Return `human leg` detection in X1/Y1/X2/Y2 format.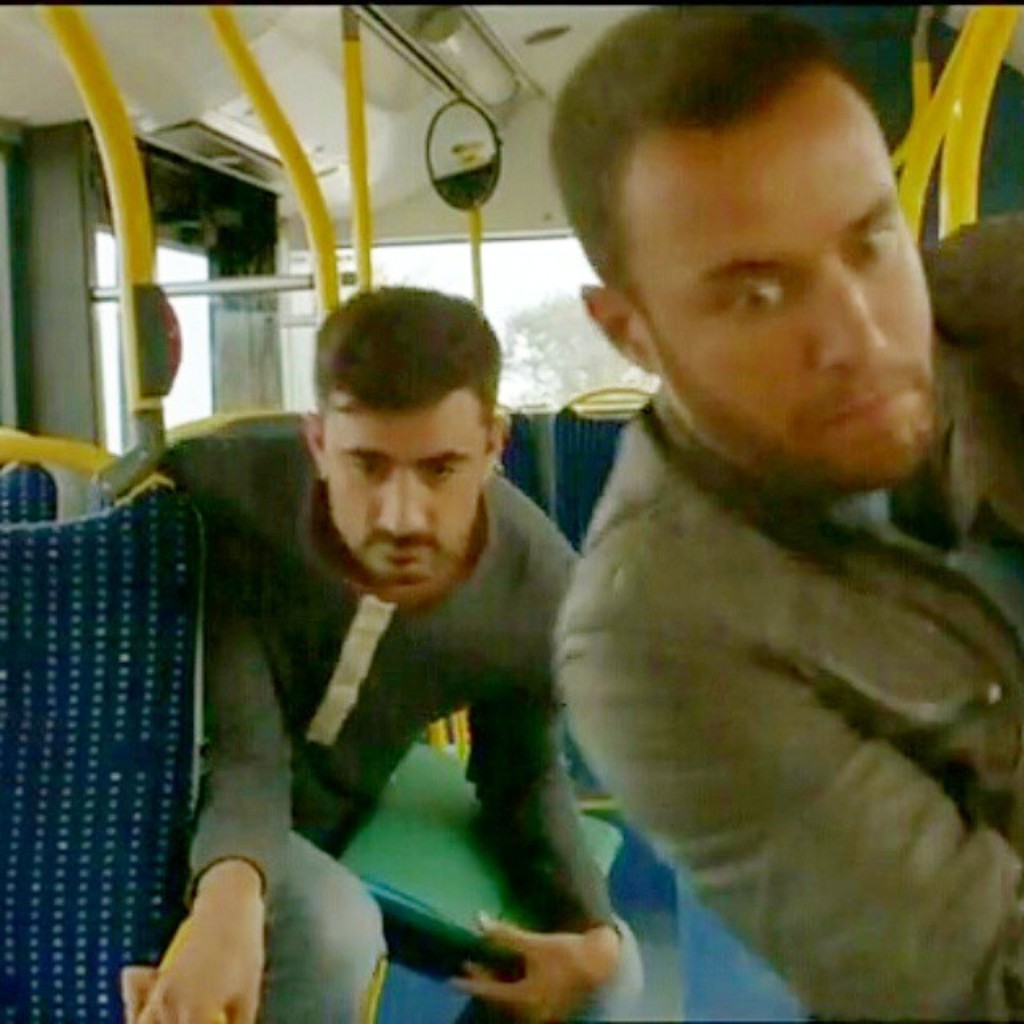
454/902/650/1022.
